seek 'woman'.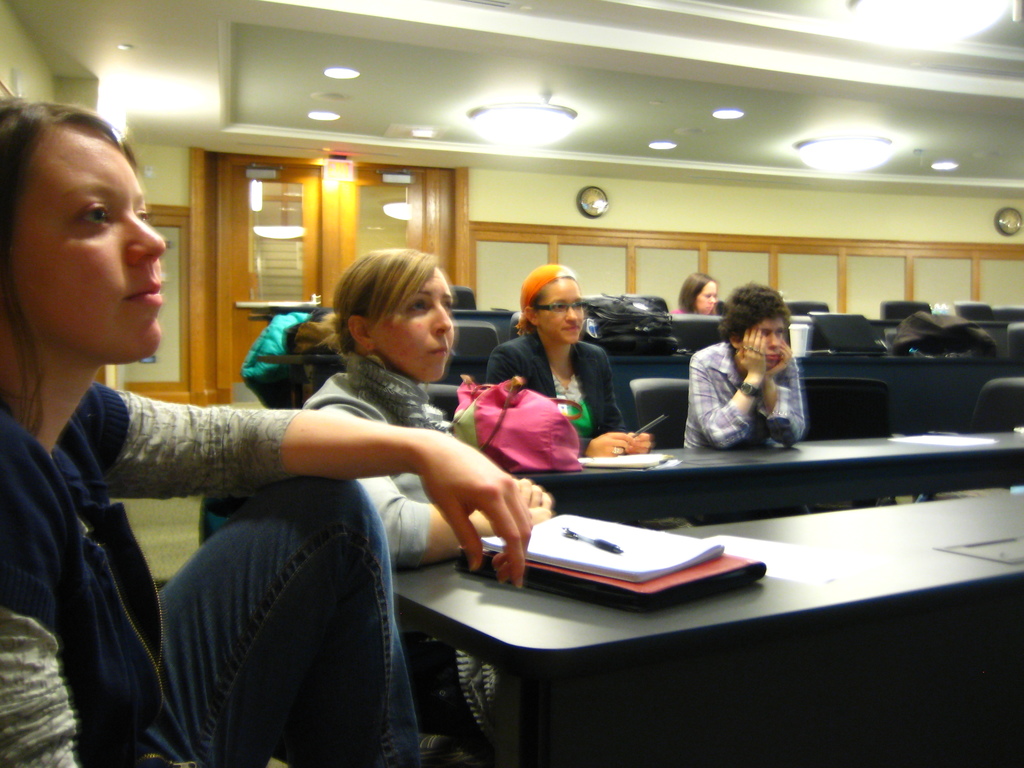
box(0, 90, 535, 767).
